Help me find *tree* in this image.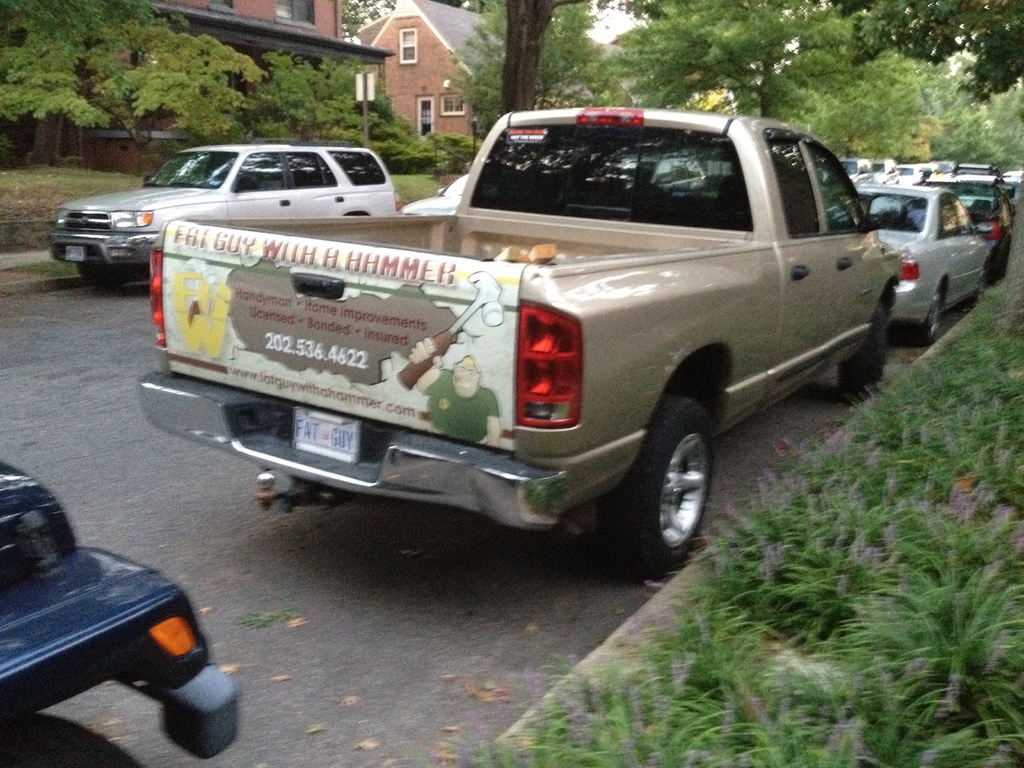
Found it: 222, 49, 369, 142.
